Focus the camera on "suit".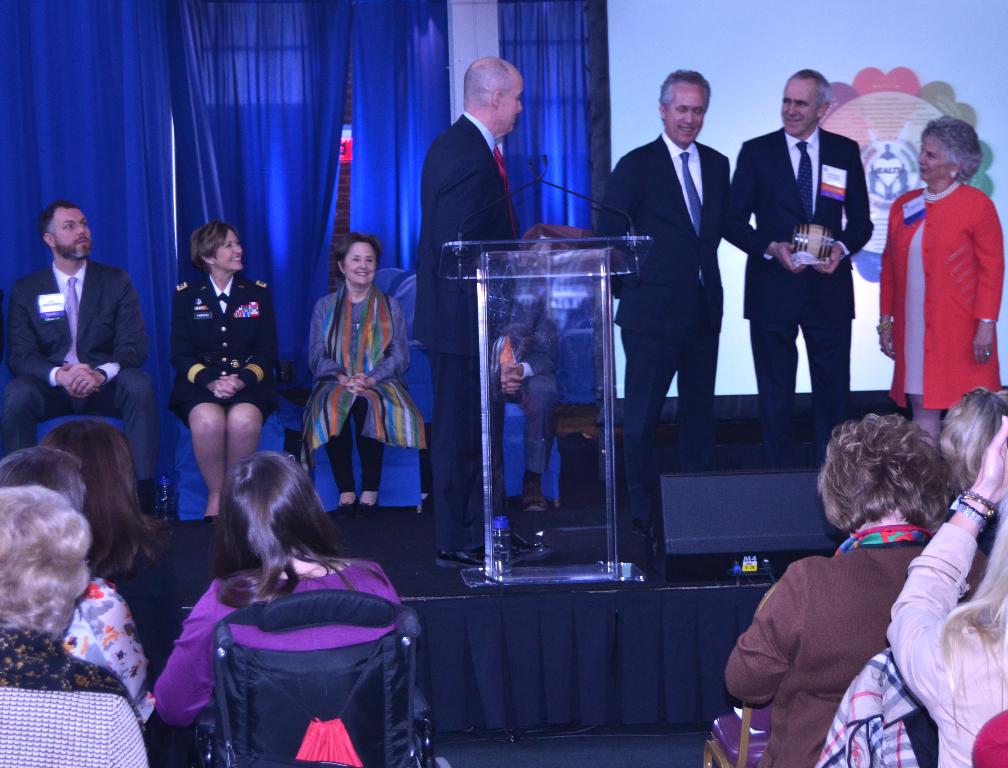
Focus region: select_region(4, 259, 159, 483).
